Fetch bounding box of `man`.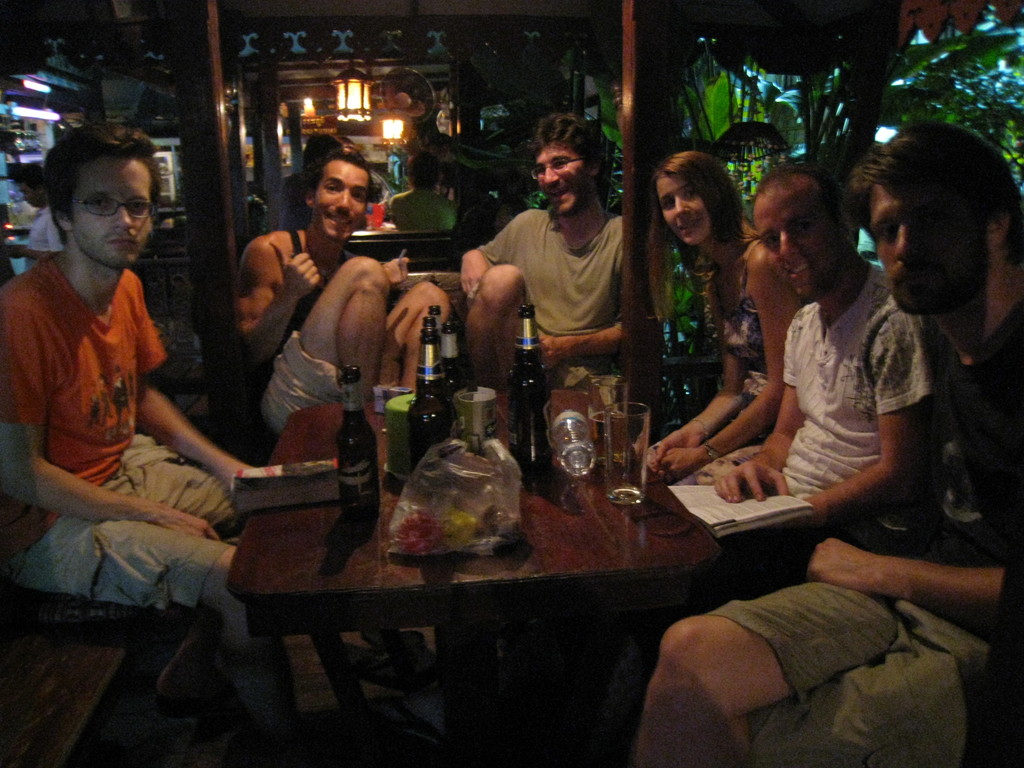
Bbox: left=228, top=147, right=456, bottom=448.
